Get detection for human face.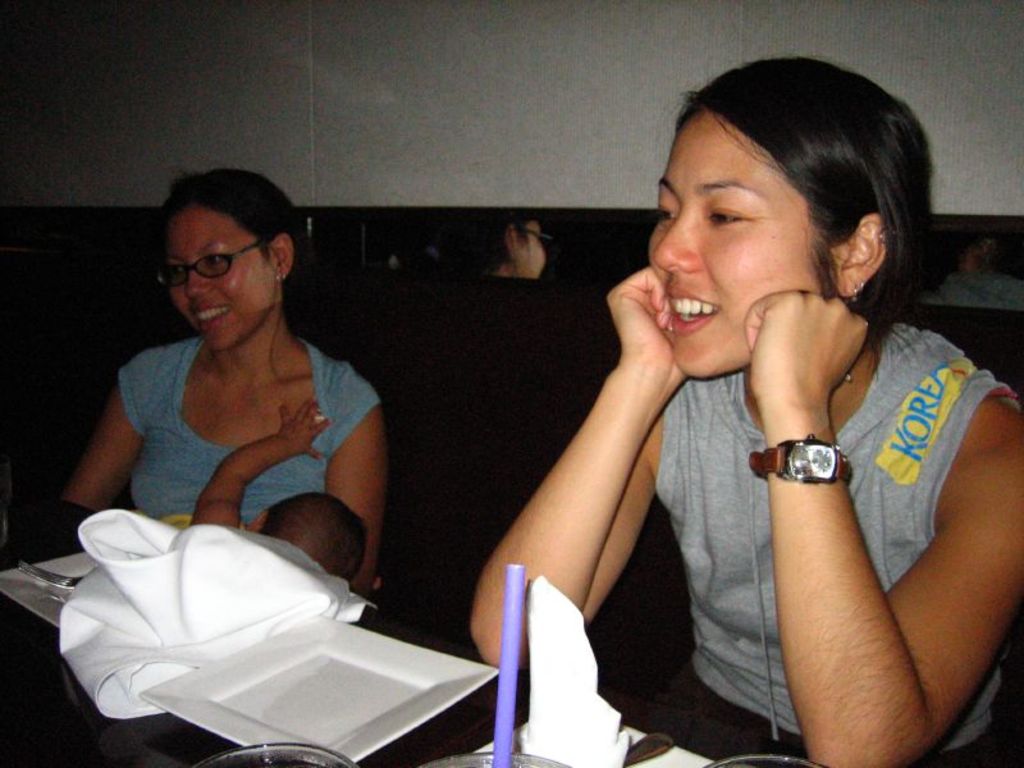
Detection: <bbox>649, 104, 832, 379</bbox>.
